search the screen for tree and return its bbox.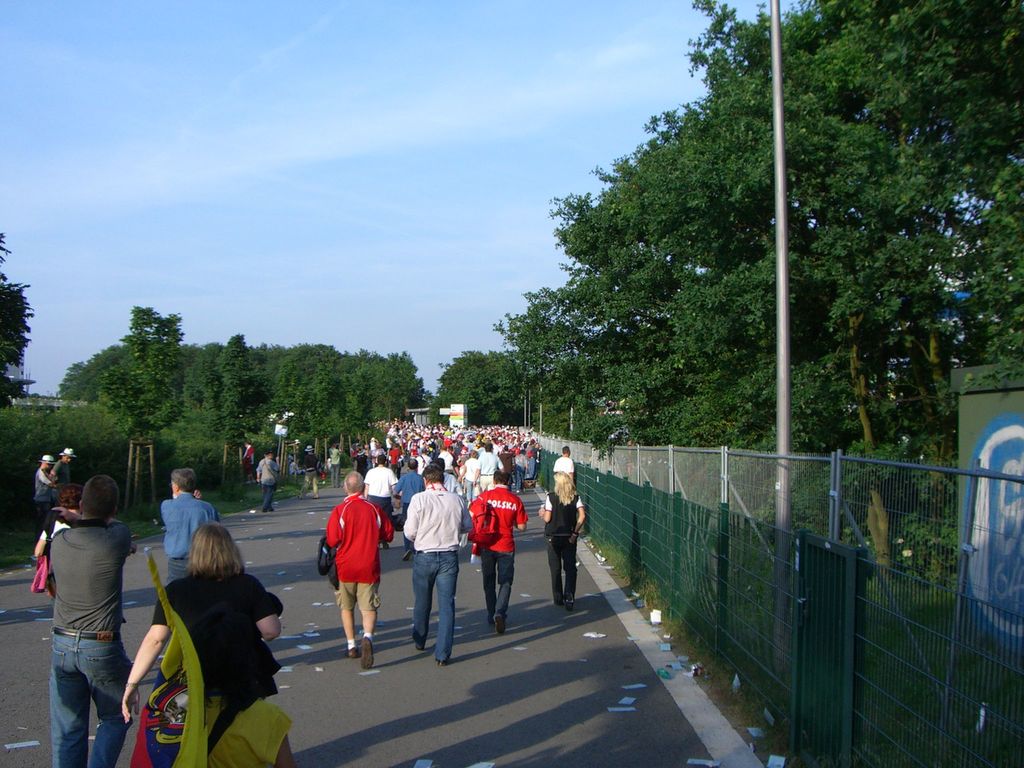
Found: <region>0, 218, 38, 410</region>.
